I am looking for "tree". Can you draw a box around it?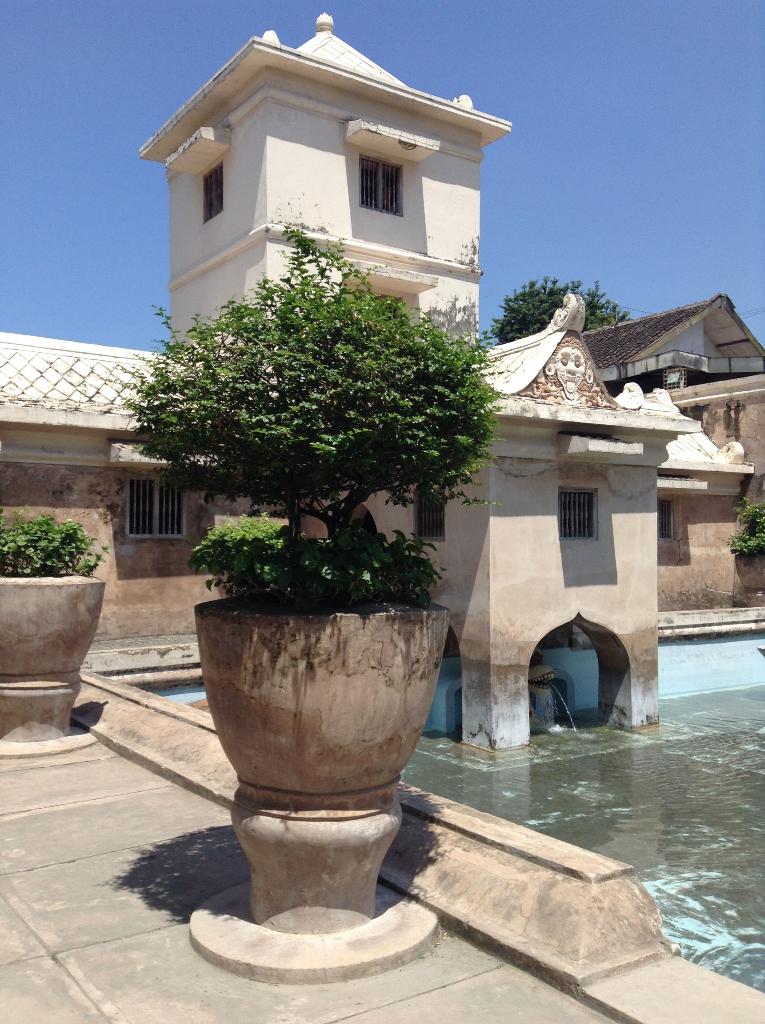
Sure, the bounding box is <box>483,251,643,364</box>.
